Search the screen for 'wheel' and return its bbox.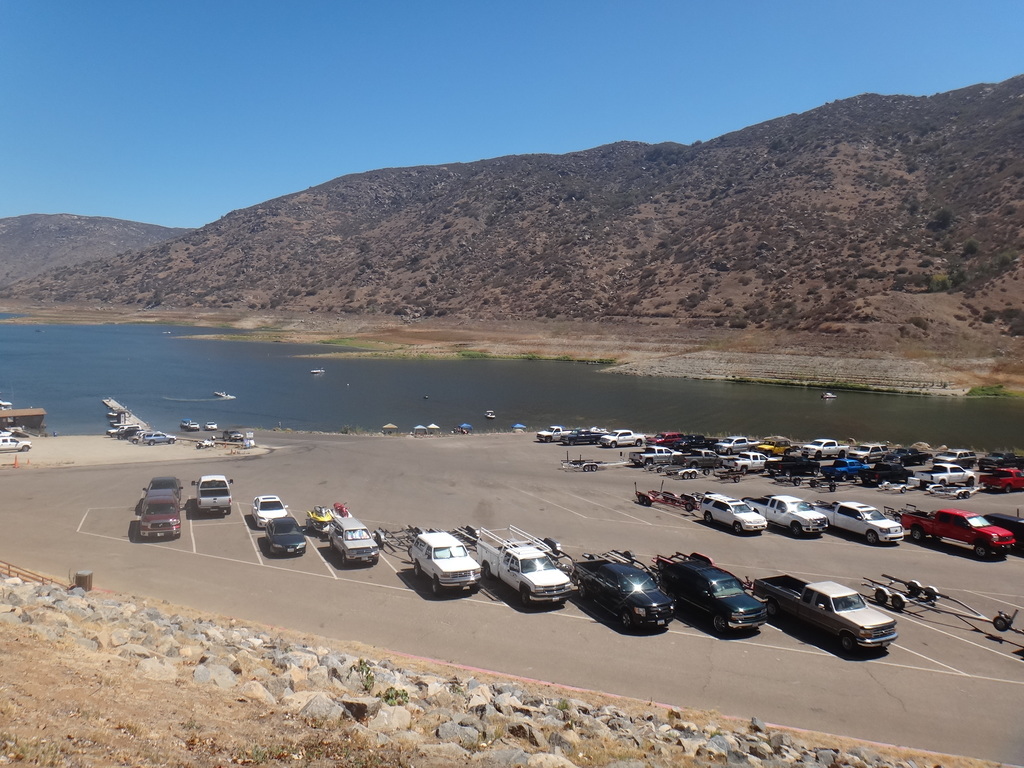
Found: (x1=973, y1=544, x2=990, y2=563).
